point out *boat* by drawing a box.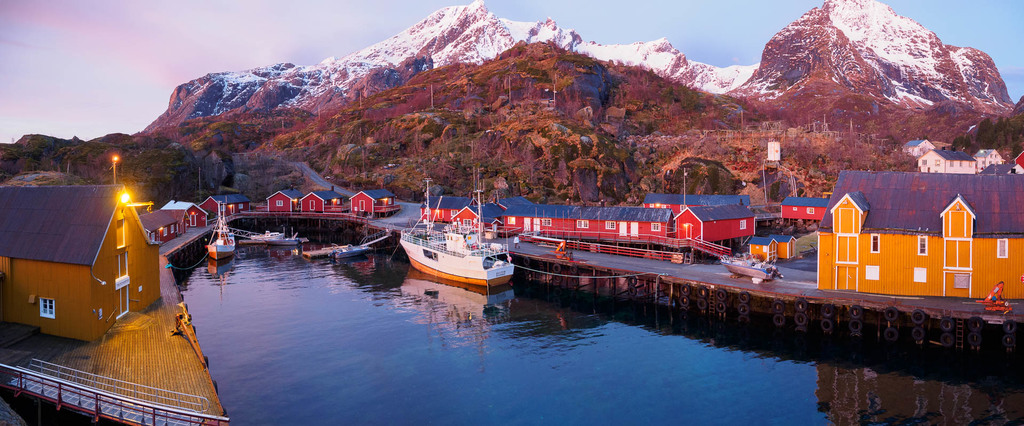
{"x1": 242, "y1": 225, "x2": 311, "y2": 243}.
